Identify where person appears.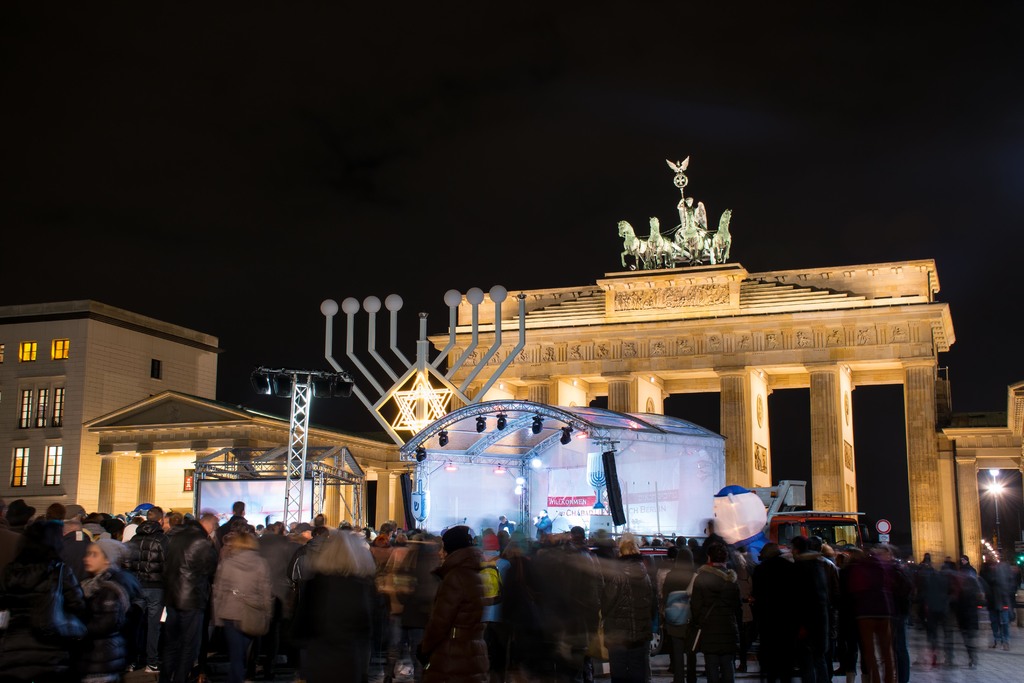
Appears at BBox(513, 531, 578, 680).
